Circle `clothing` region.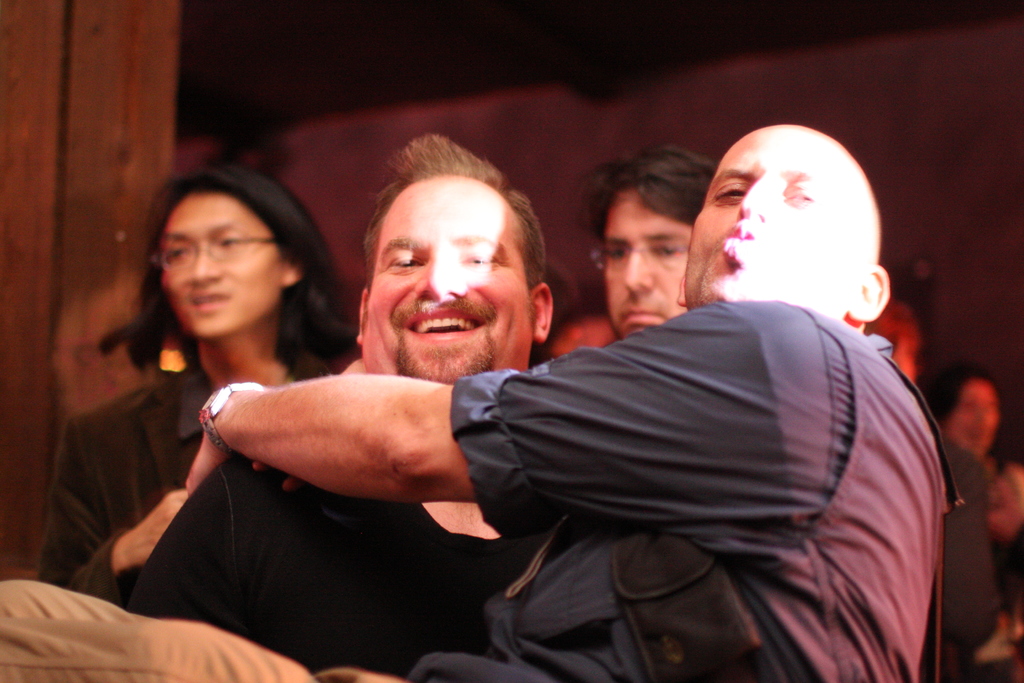
Region: l=14, t=358, r=360, b=614.
